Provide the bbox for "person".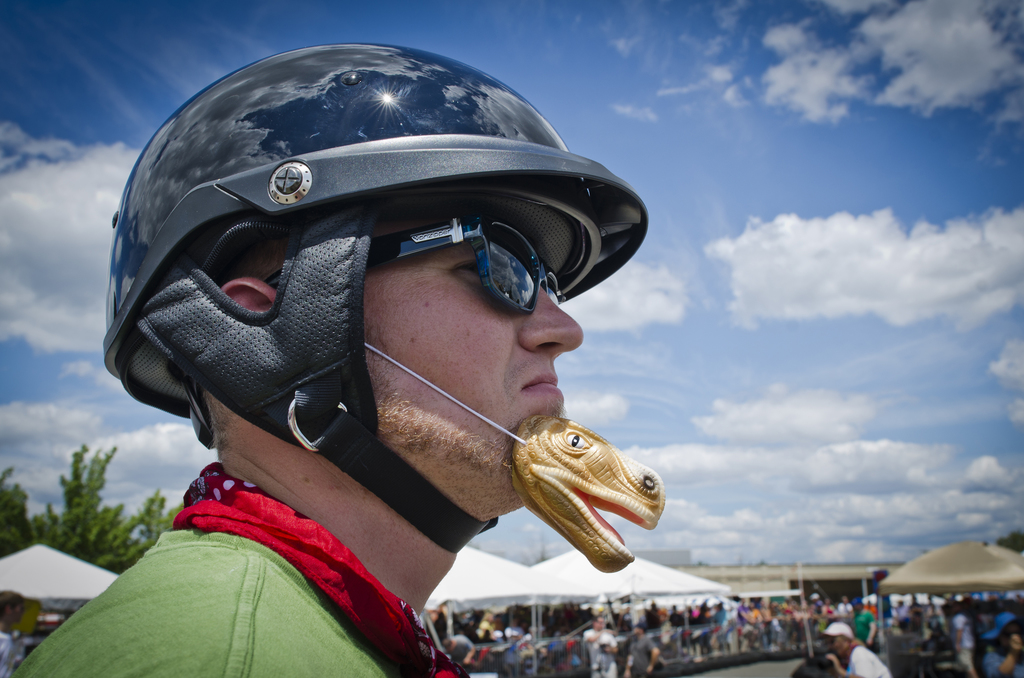
[left=982, top=622, right=1023, bottom=677].
